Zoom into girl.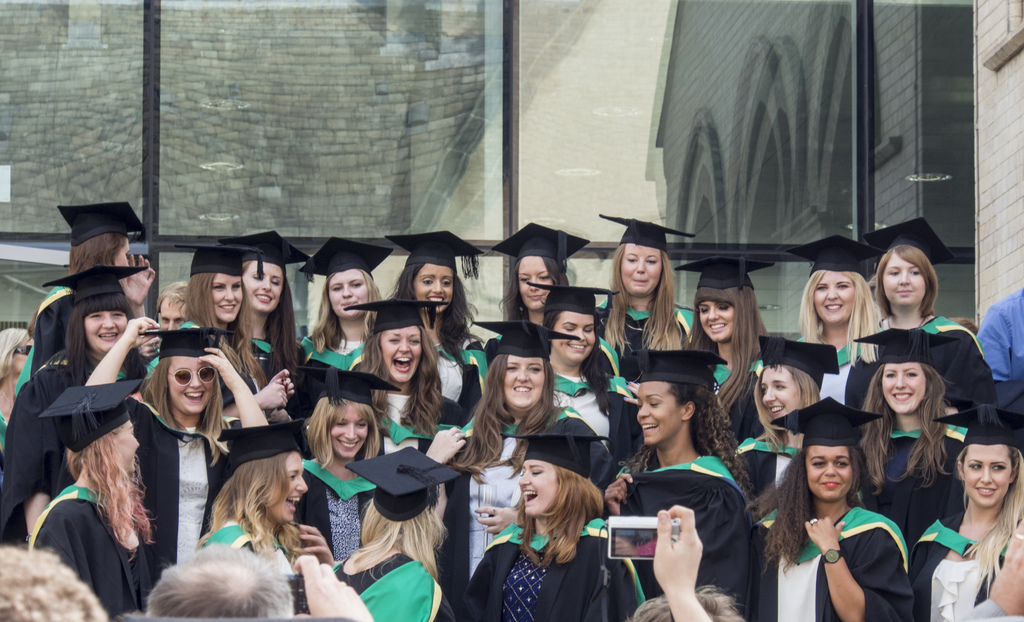
Zoom target: region(77, 329, 270, 591).
